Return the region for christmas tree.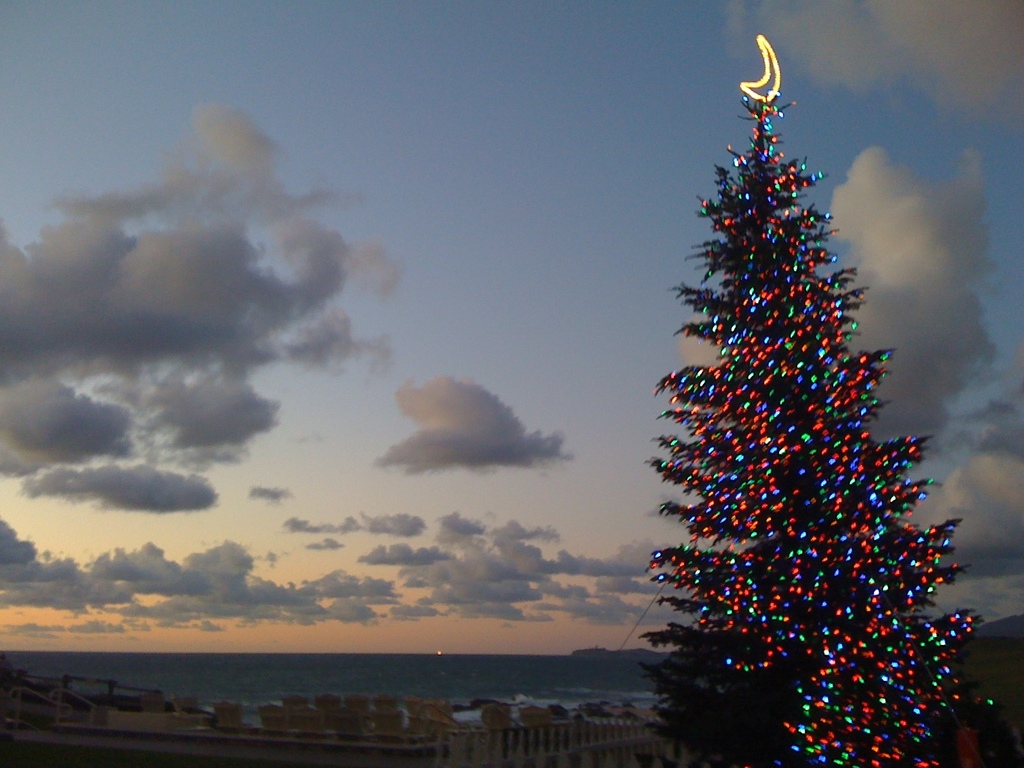
pyautogui.locateOnScreen(650, 38, 981, 767).
